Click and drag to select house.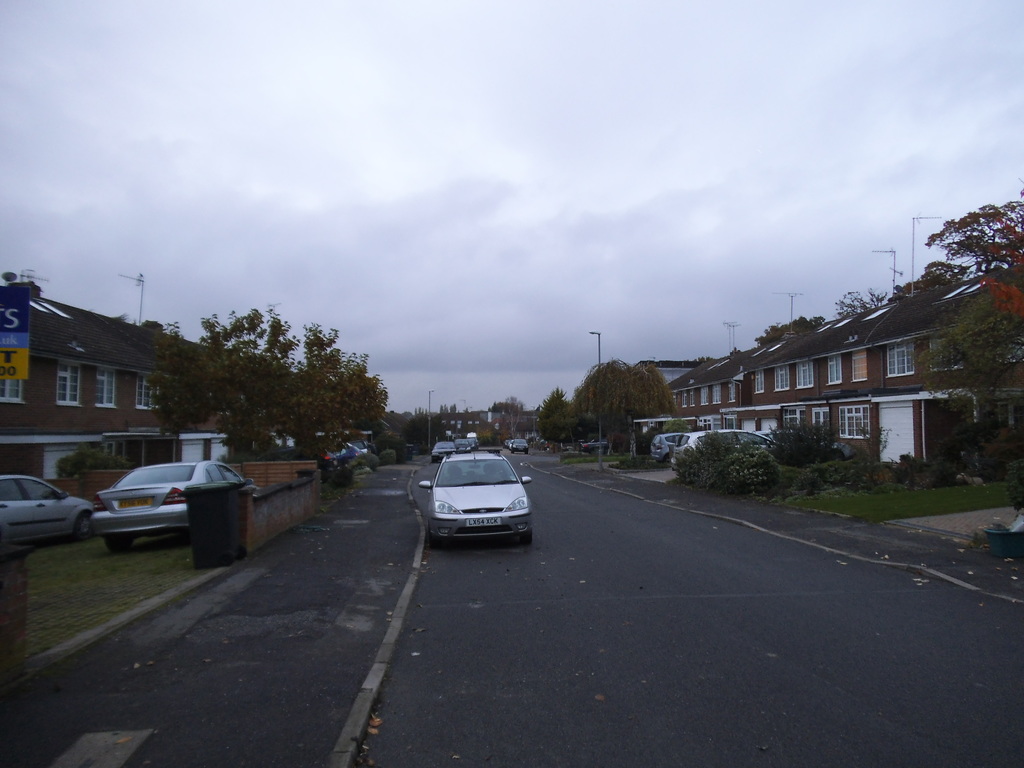
Selection: rect(0, 285, 276, 495).
